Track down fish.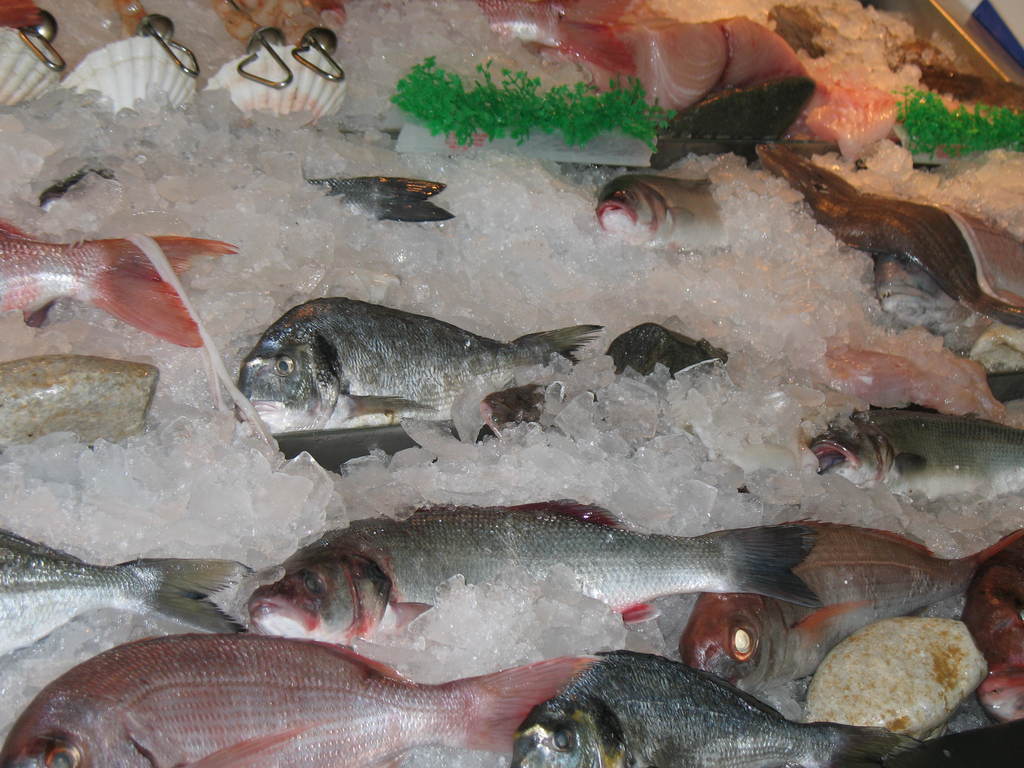
Tracked to detection(0, 526, 255, 669).
